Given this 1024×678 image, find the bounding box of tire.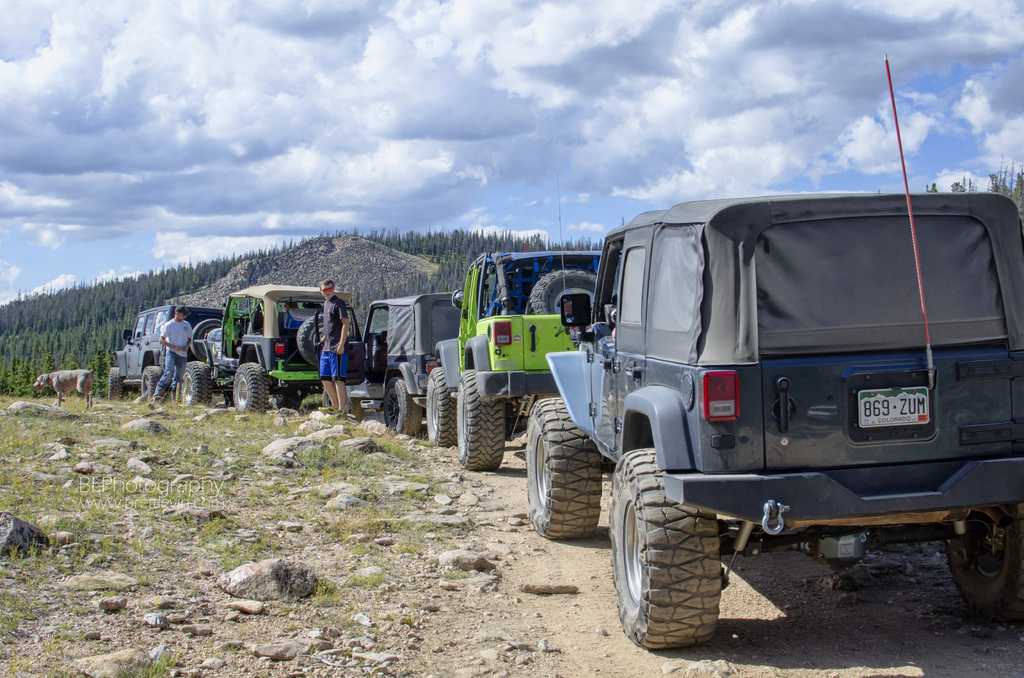
select_region(425, 365, 454, 445).
